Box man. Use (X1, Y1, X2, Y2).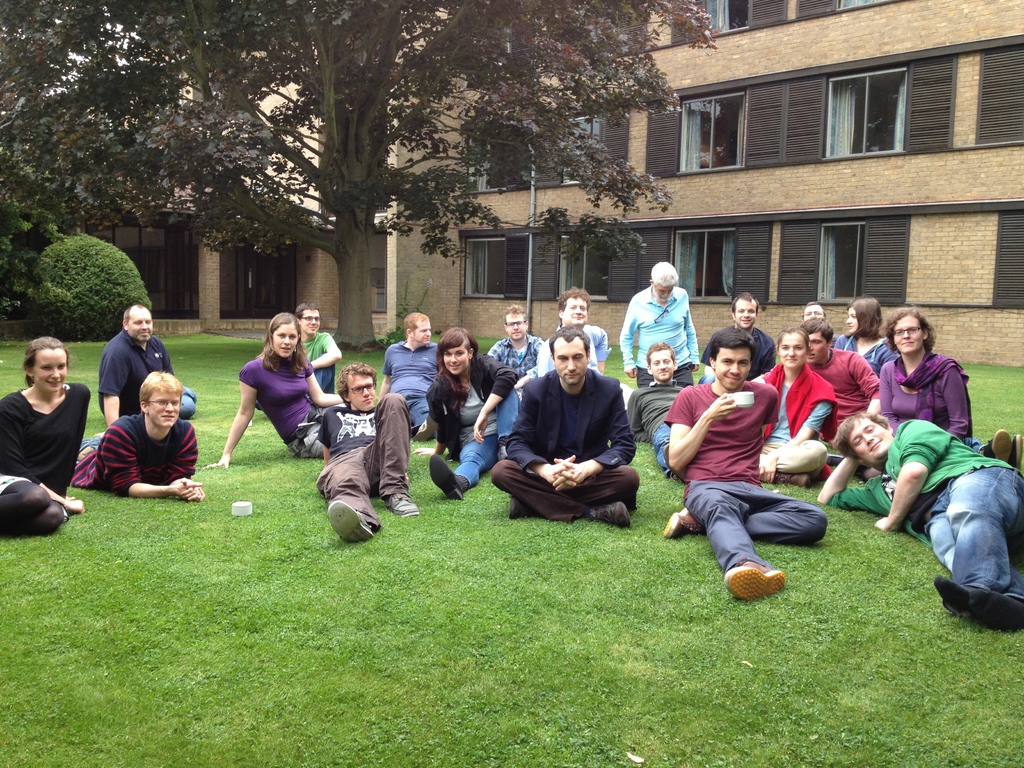
(65, 368, 205, 502).
